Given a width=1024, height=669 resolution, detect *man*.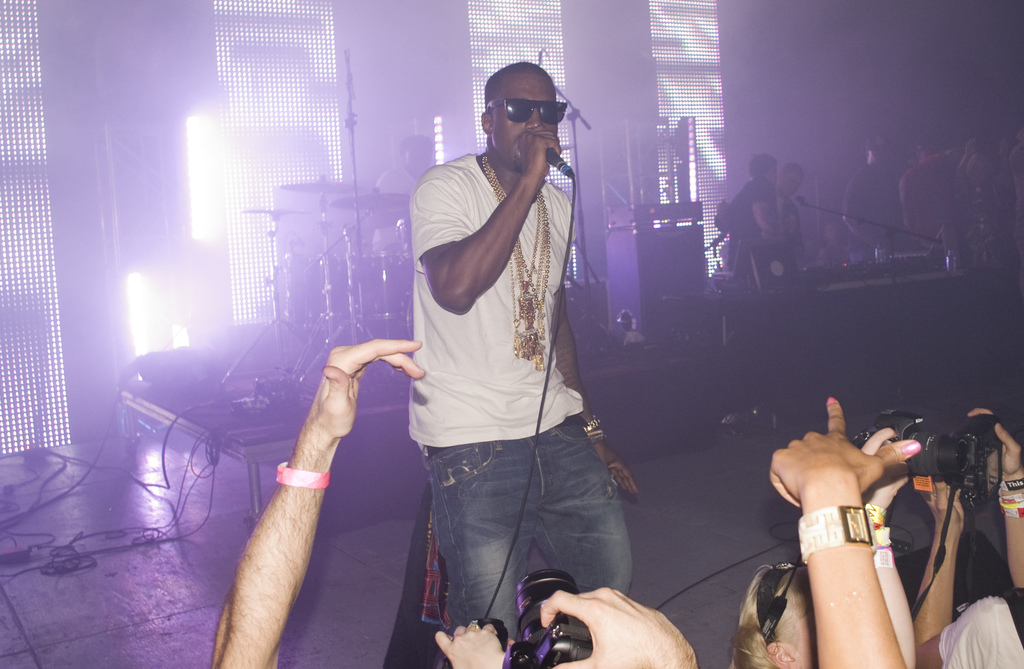
region(724, 143, 783, 275).
